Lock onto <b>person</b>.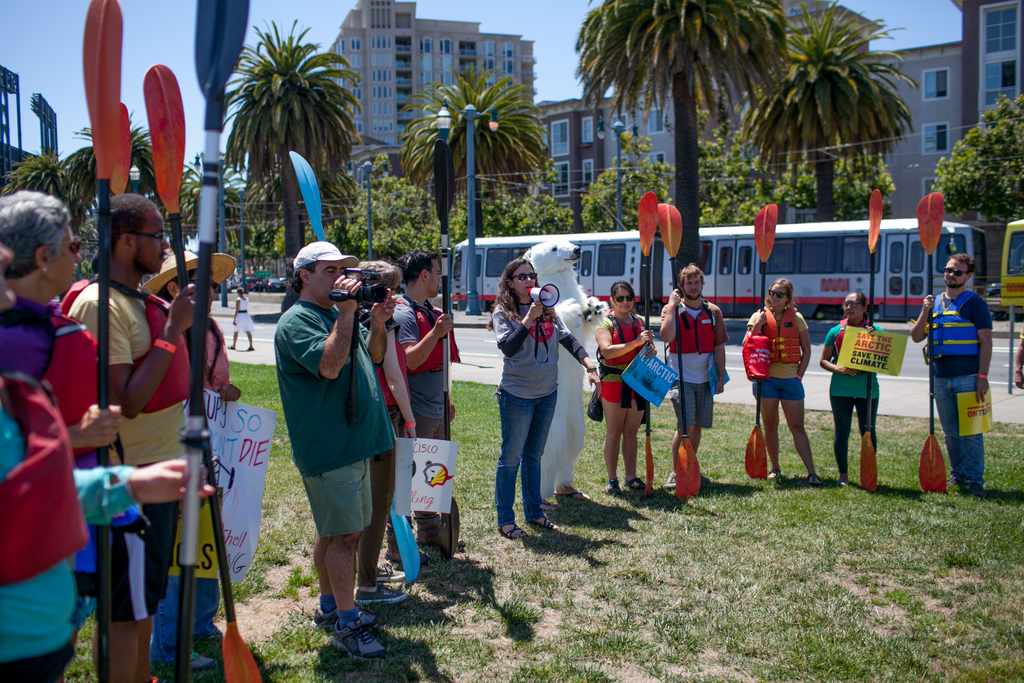
Locked: box(273, 240, 398, 660).
